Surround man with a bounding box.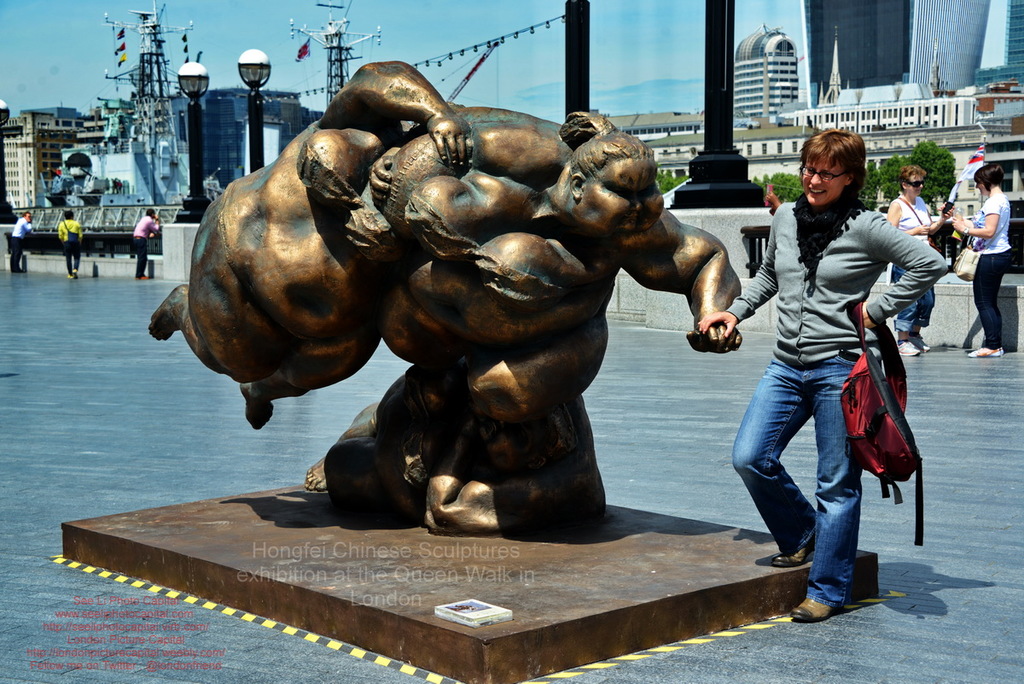
region(131, 206, 161, 282).
